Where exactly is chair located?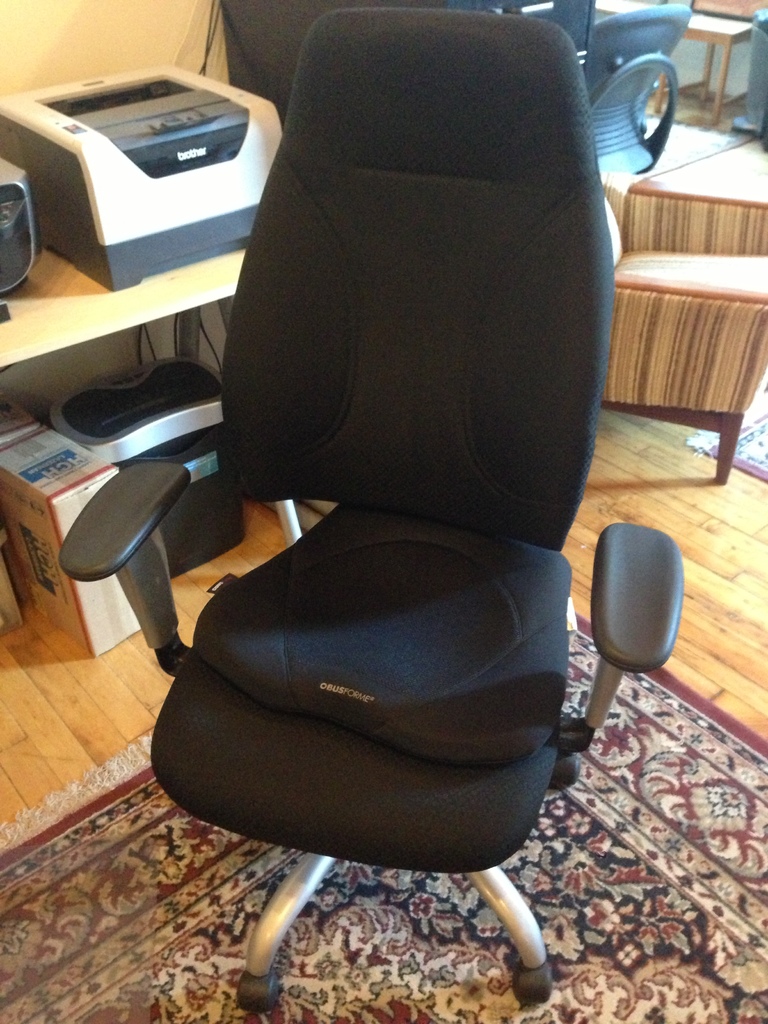
Its bounding box is x1=50, y1=17, x2=682, y2=995.
